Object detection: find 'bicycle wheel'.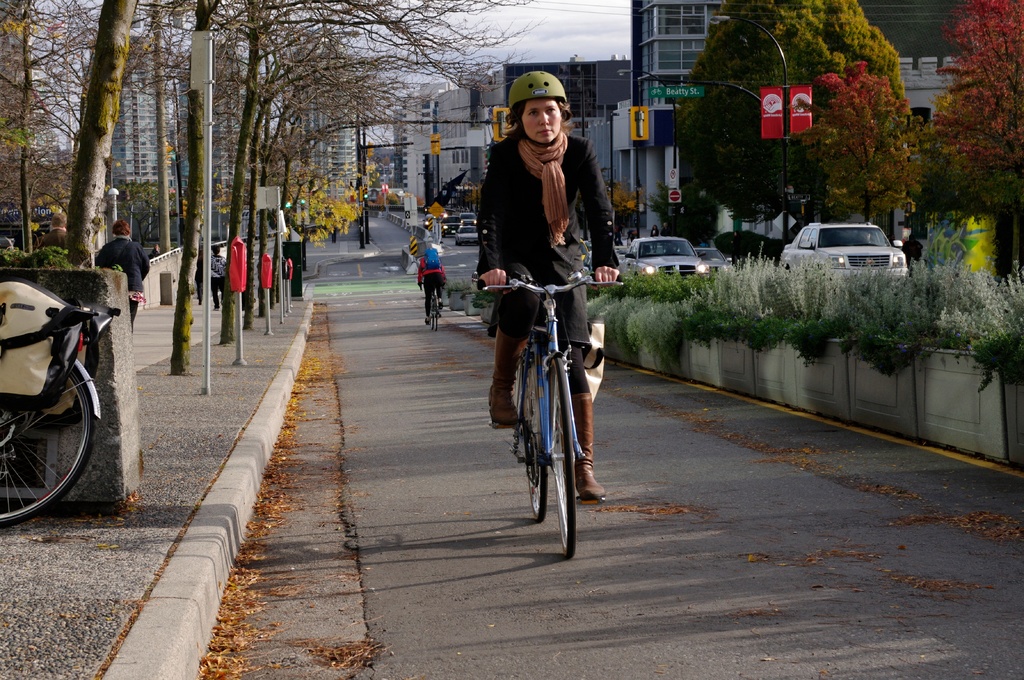
BBox(429, 285, 433, 334).
